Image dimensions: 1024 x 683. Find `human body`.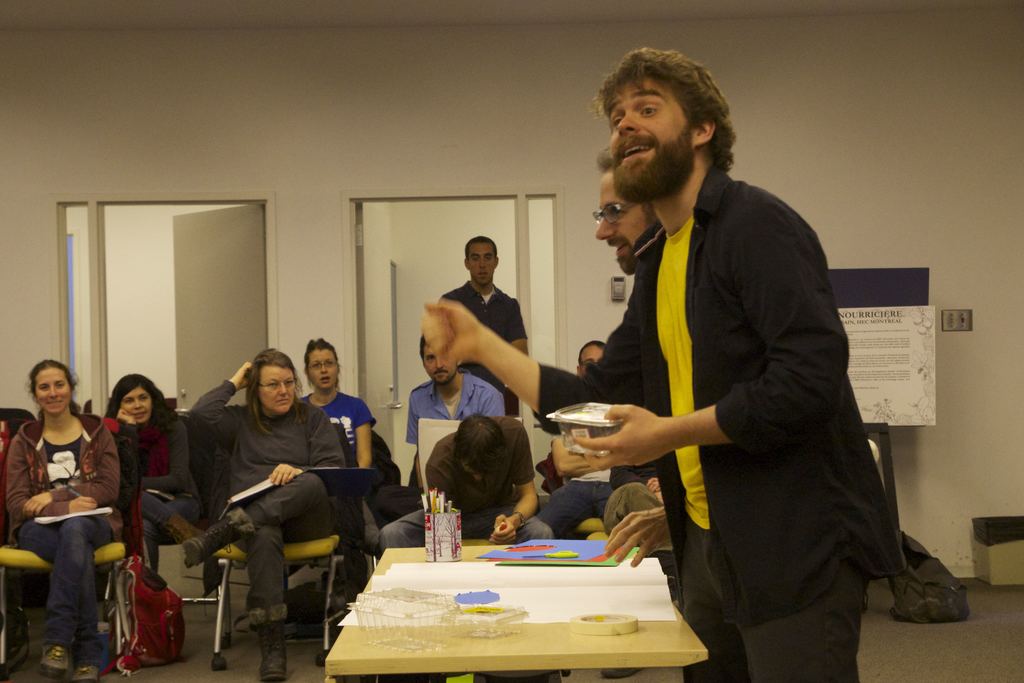
[left=378, top=420, right=552, bottom=562].
